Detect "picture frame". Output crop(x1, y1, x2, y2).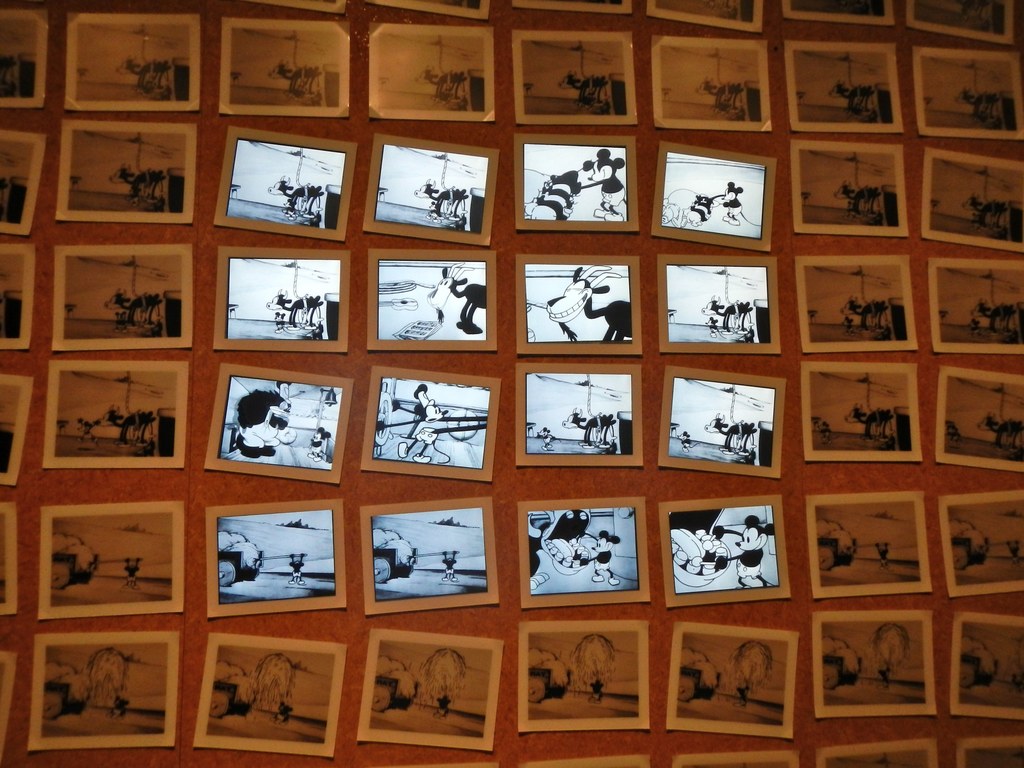
crop(938, 472, 1023, 605).
